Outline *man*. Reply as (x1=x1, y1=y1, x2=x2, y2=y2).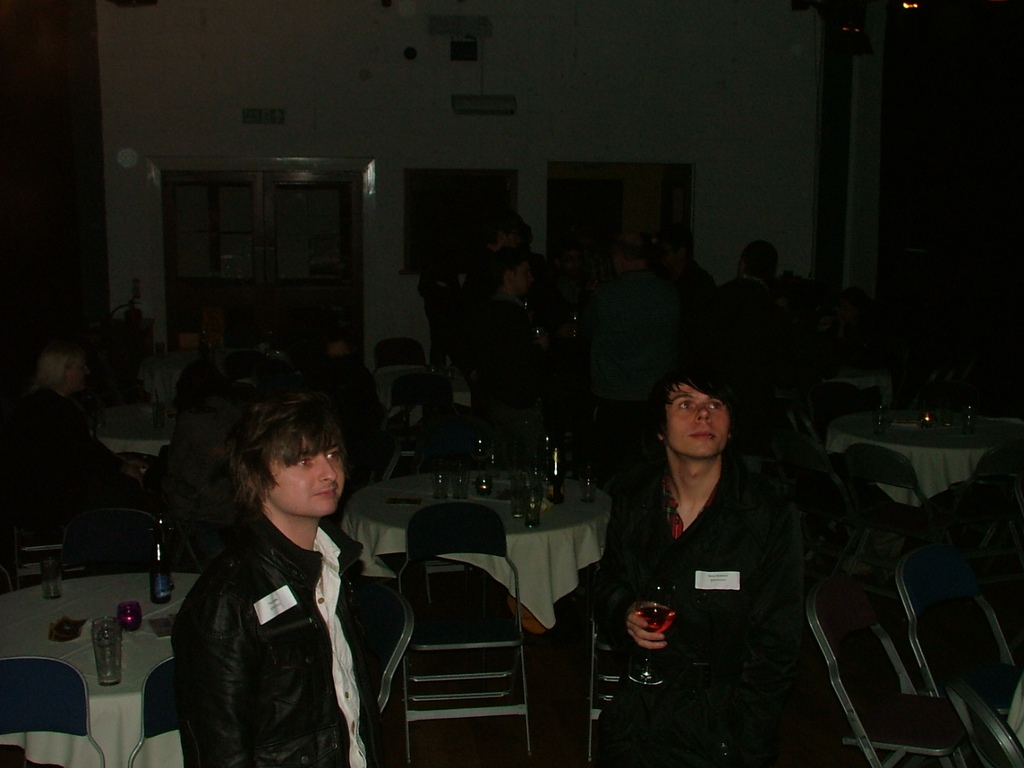
(x1=595, y1=360, x2=811, y2=762).
